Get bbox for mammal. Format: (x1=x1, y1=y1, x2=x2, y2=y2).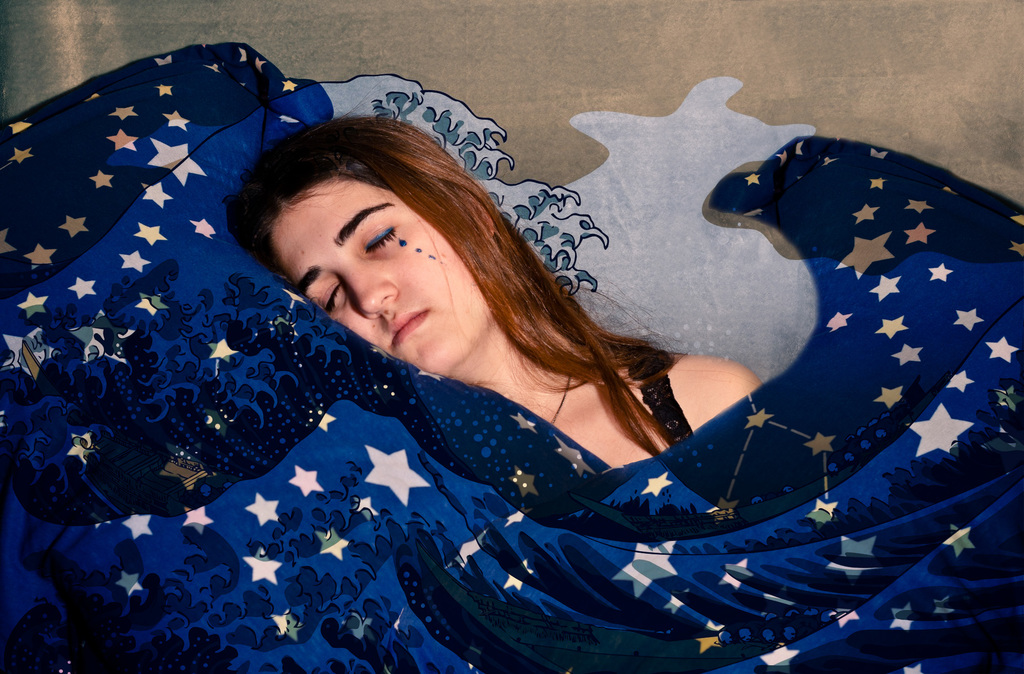
(x1=218, y1=121, x2=756, y2=469).
